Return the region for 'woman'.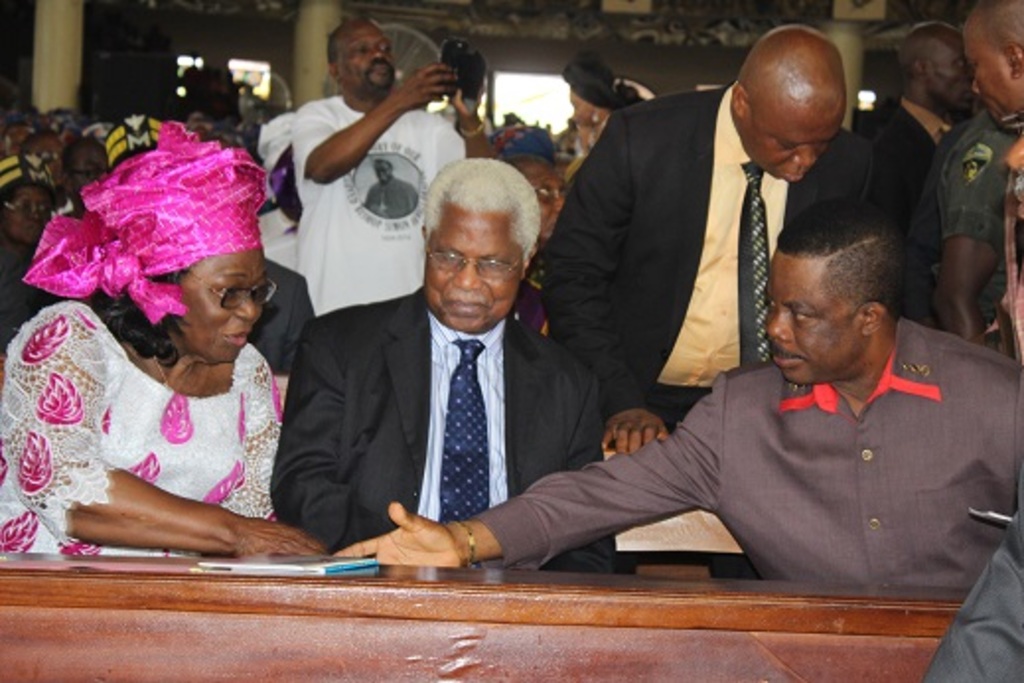
pyautogui.locateOnScreen(6, 128, 335, 545).
